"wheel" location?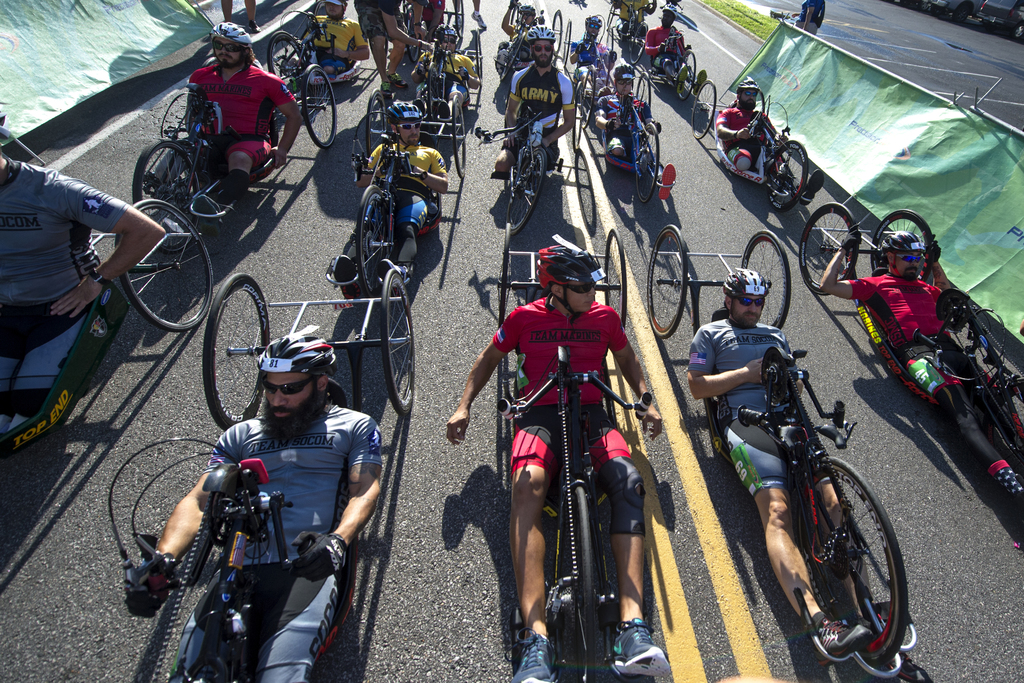
452/97/468/177
